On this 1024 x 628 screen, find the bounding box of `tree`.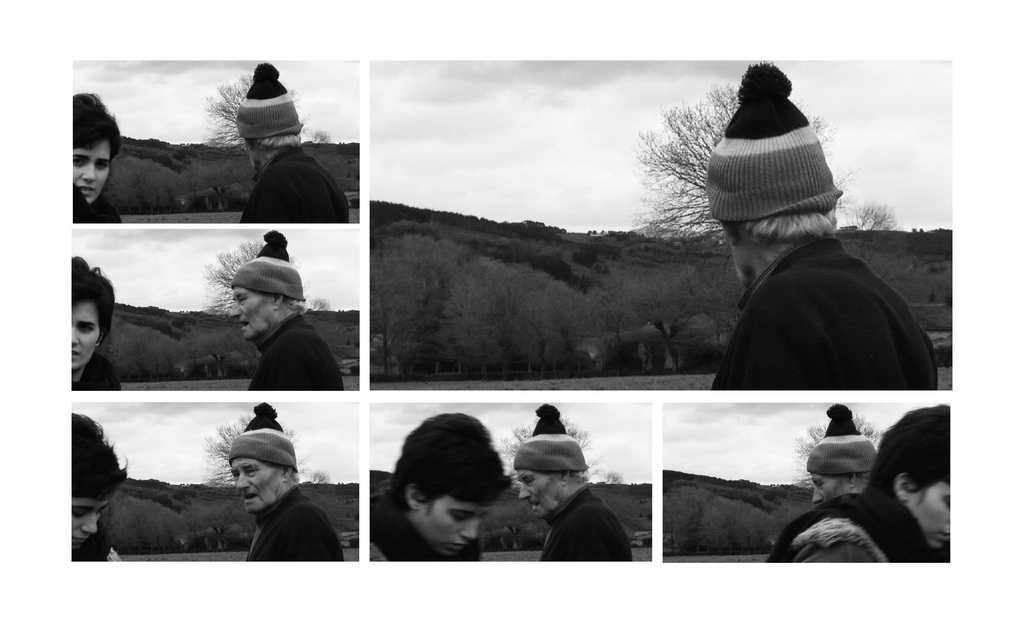
Bounding box: {"x1": 796, "y1": 424, "x2": 883, "y2": 484}.
